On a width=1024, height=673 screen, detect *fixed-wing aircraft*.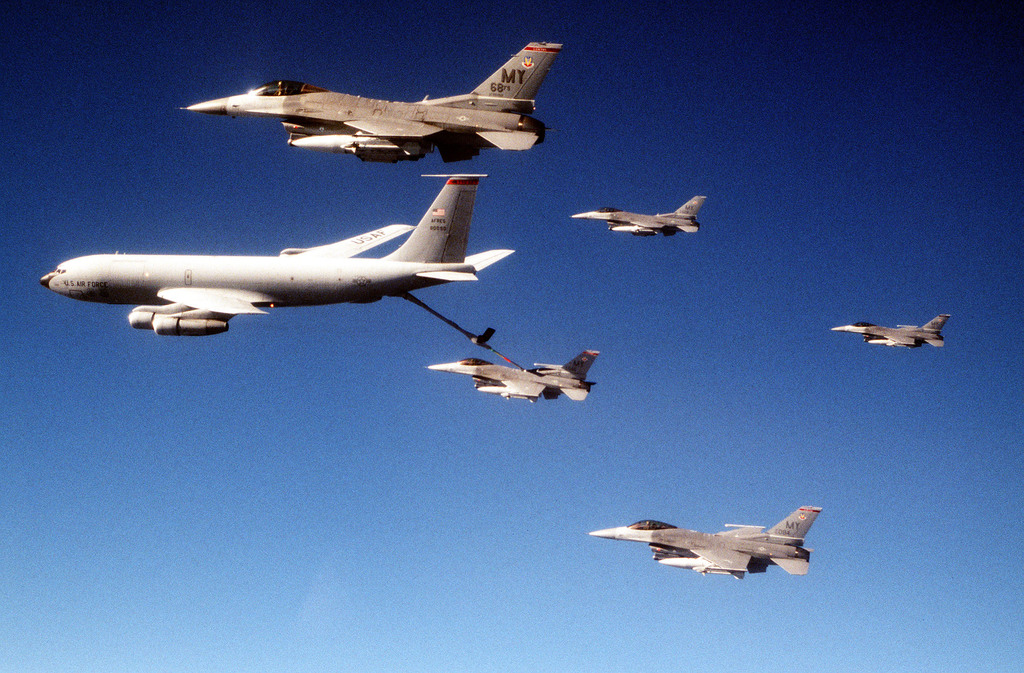
<region>21, 165, 513, 350</region>.
